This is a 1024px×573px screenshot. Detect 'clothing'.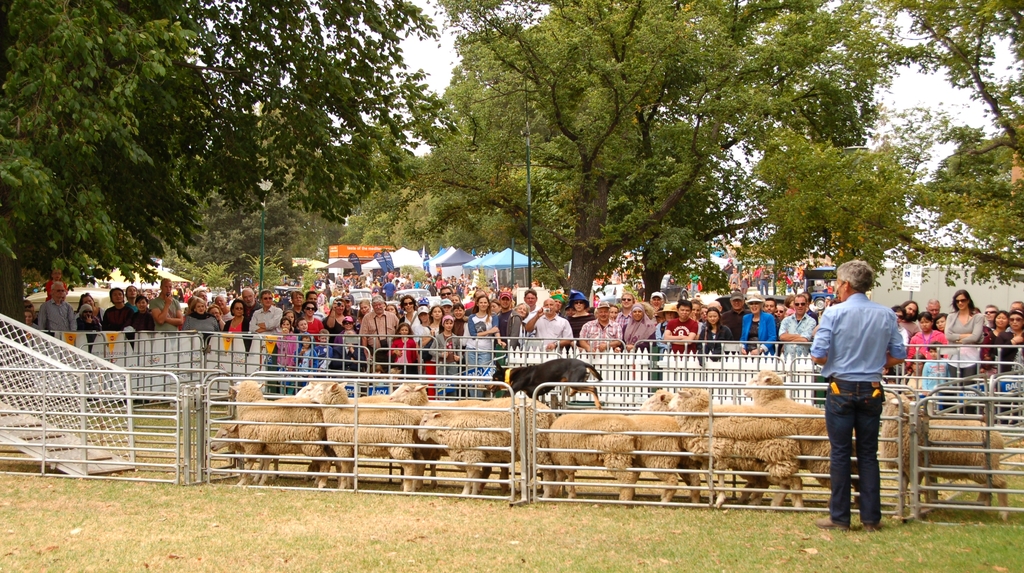
pyautogui.locateOnScreen(343, 326, 360, 360).
